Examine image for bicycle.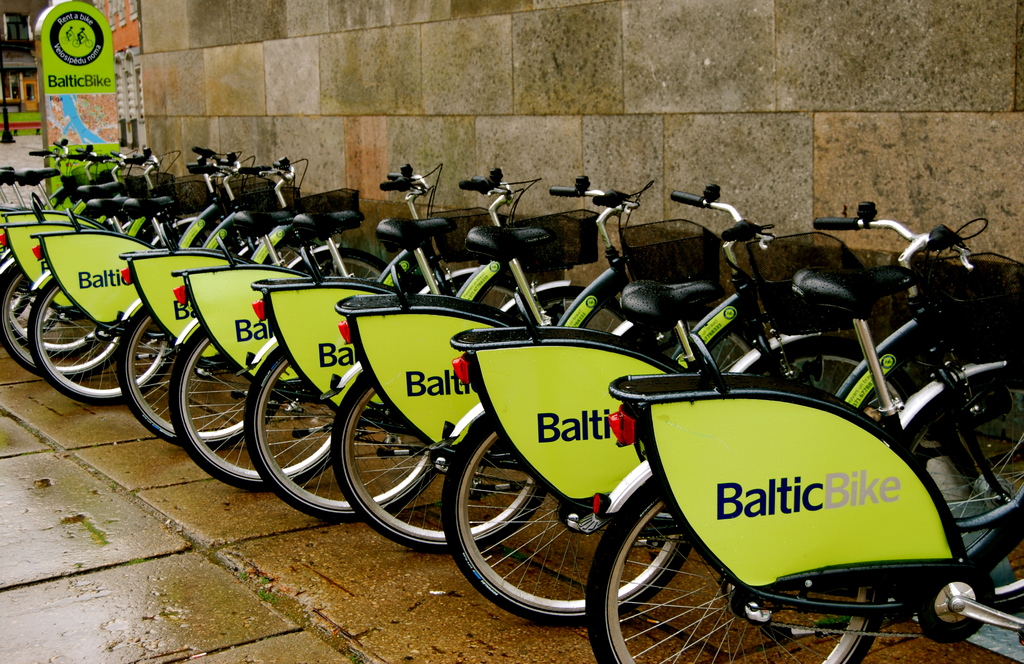
Examination result: (0, 136, 169, 371).
